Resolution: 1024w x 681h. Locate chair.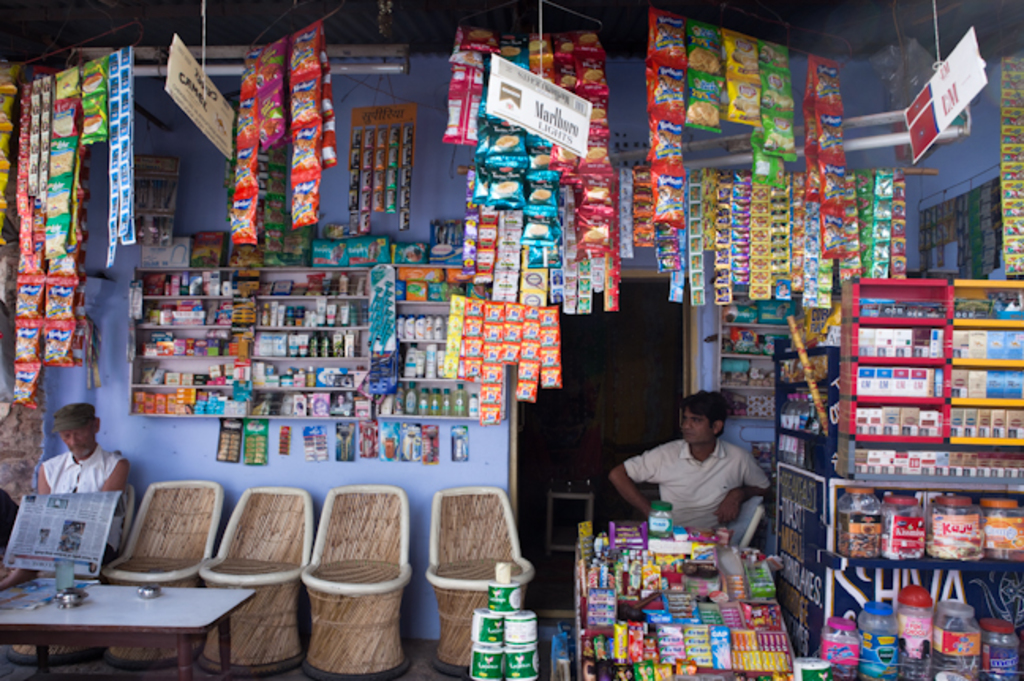
<box>194,482,318,676</box>.
